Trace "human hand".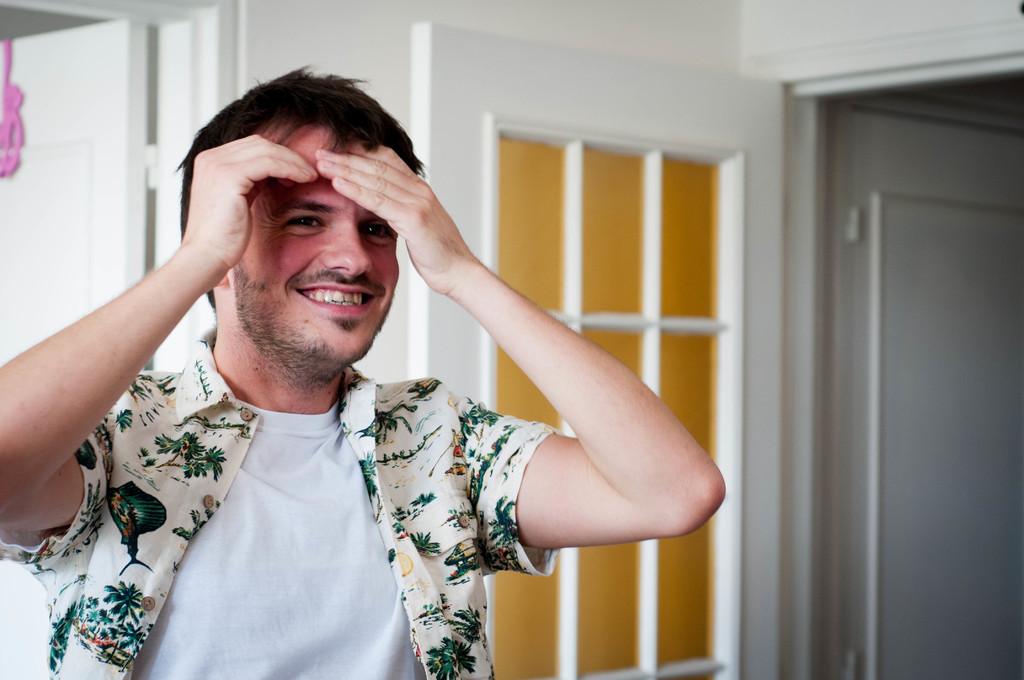
Traced to [180,129,319,268].
